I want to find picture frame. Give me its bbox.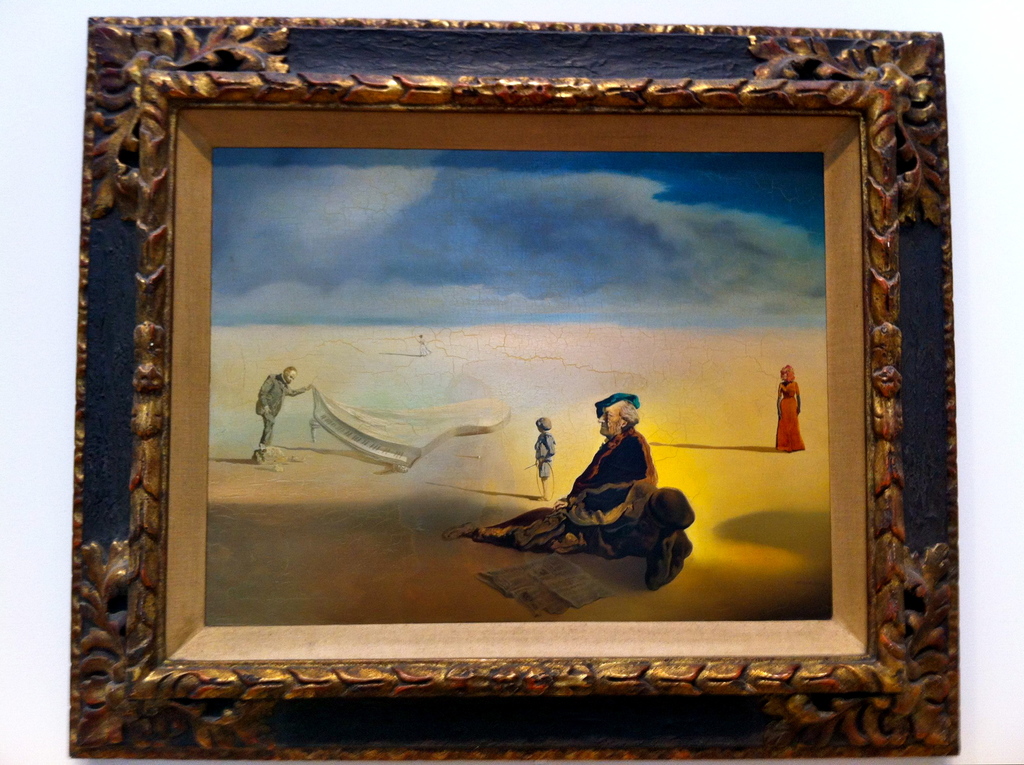
bbox=[69, 19, 961, 757].
